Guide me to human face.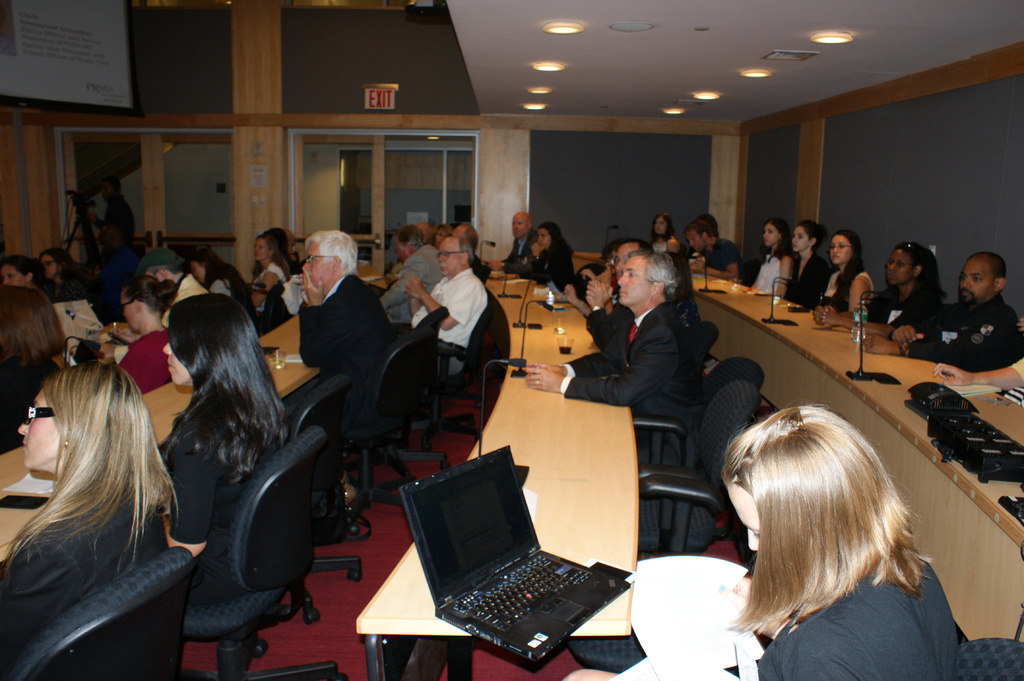
Guidance: [452, 225, 466, 242].
